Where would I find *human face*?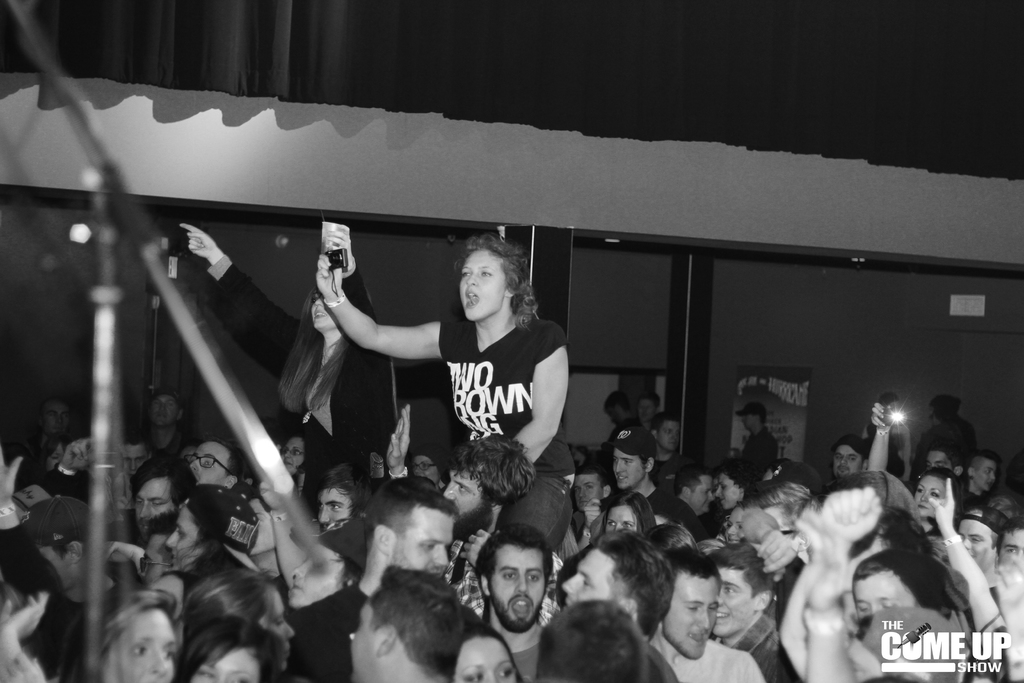
At select_region(457, 638, 516, 682).
